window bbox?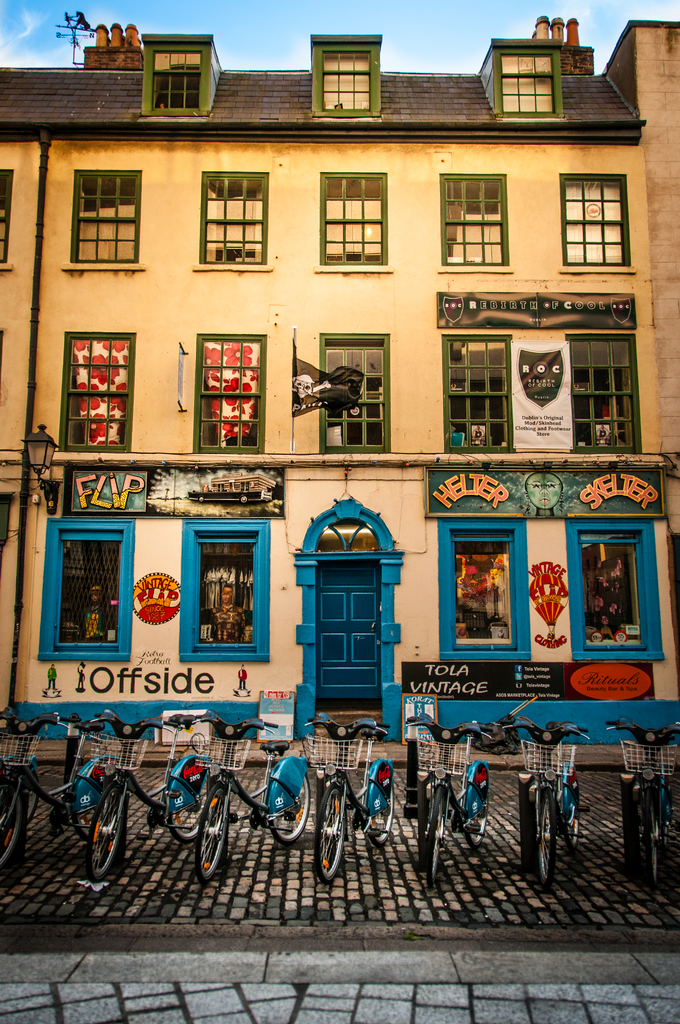
[36,515,134,662]
